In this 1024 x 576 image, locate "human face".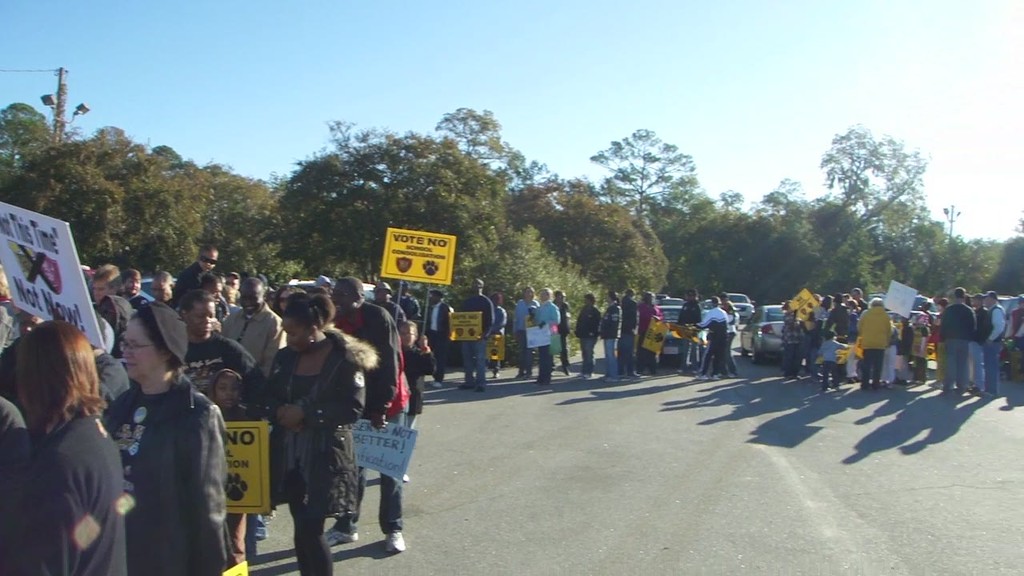
Bounding box: box=[158, 278, 168, 298].
